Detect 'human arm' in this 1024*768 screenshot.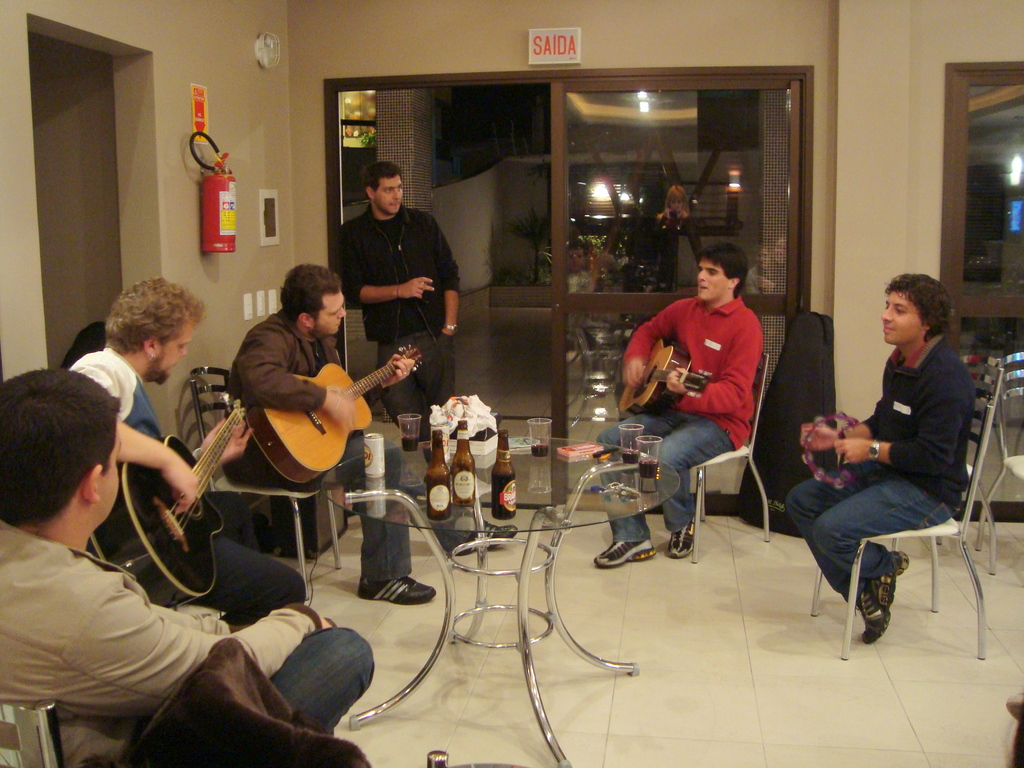
Detection: <box>123,574,335,701</box>.
